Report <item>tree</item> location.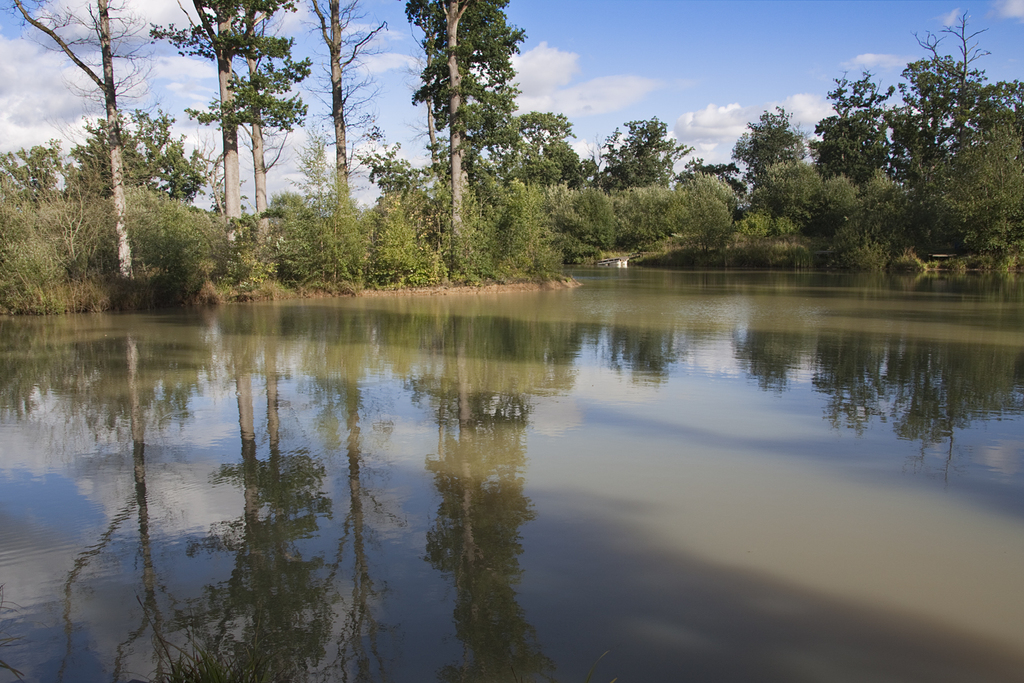
Report: bbox=(4, 0, 143, 294).
